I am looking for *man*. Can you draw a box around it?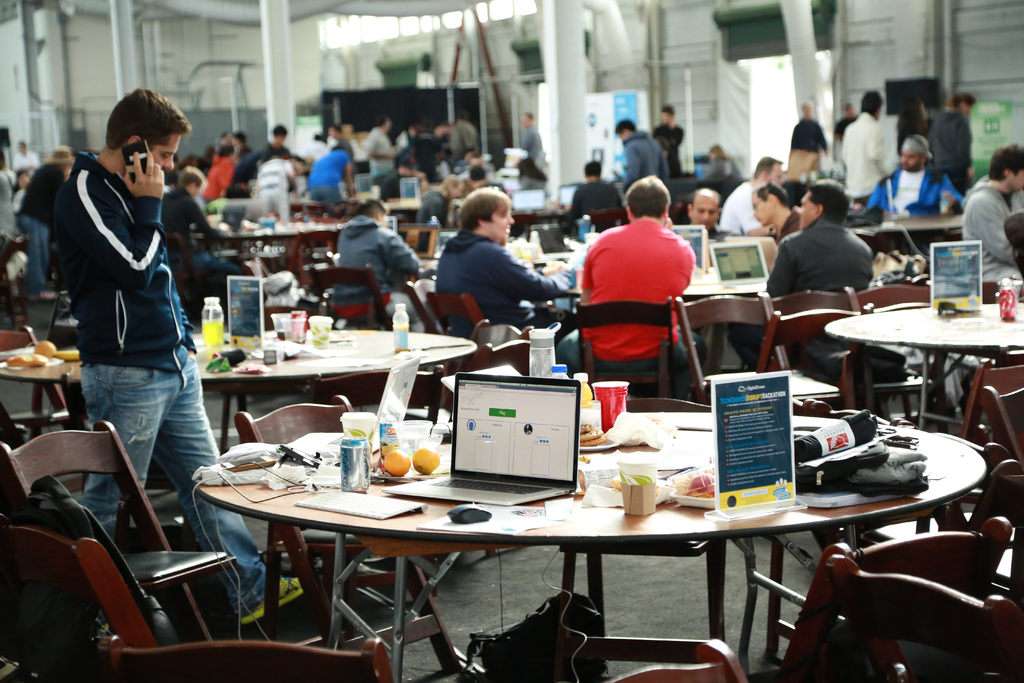
Sure, the bounding box is <region>434, 187, 582, 377</region>.
